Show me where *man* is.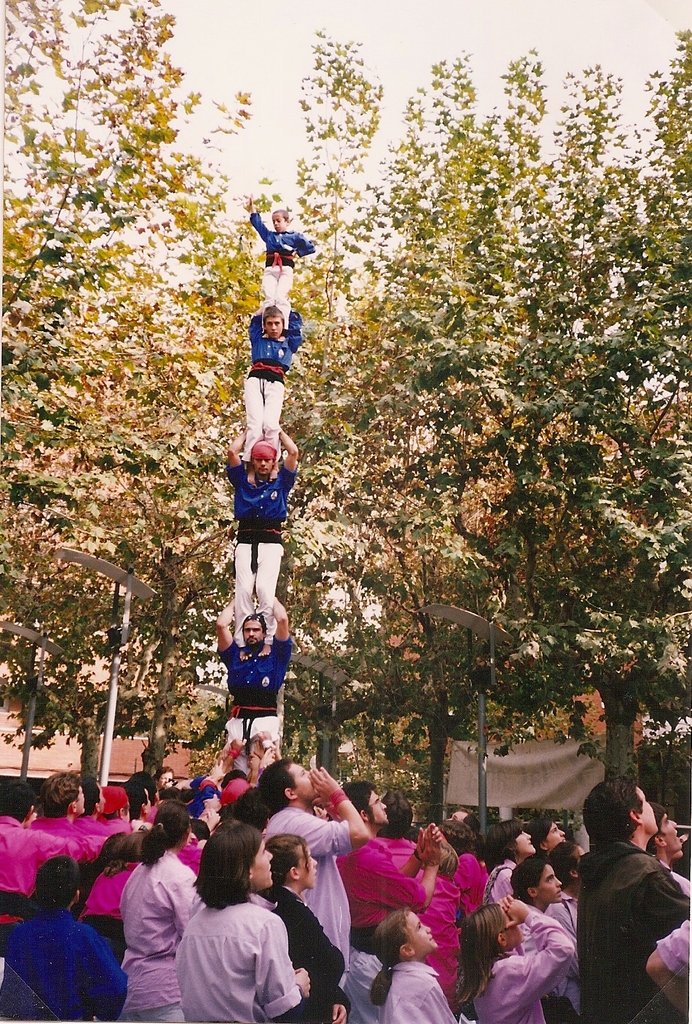
*man* is at region(29, 765, 94, 858).
